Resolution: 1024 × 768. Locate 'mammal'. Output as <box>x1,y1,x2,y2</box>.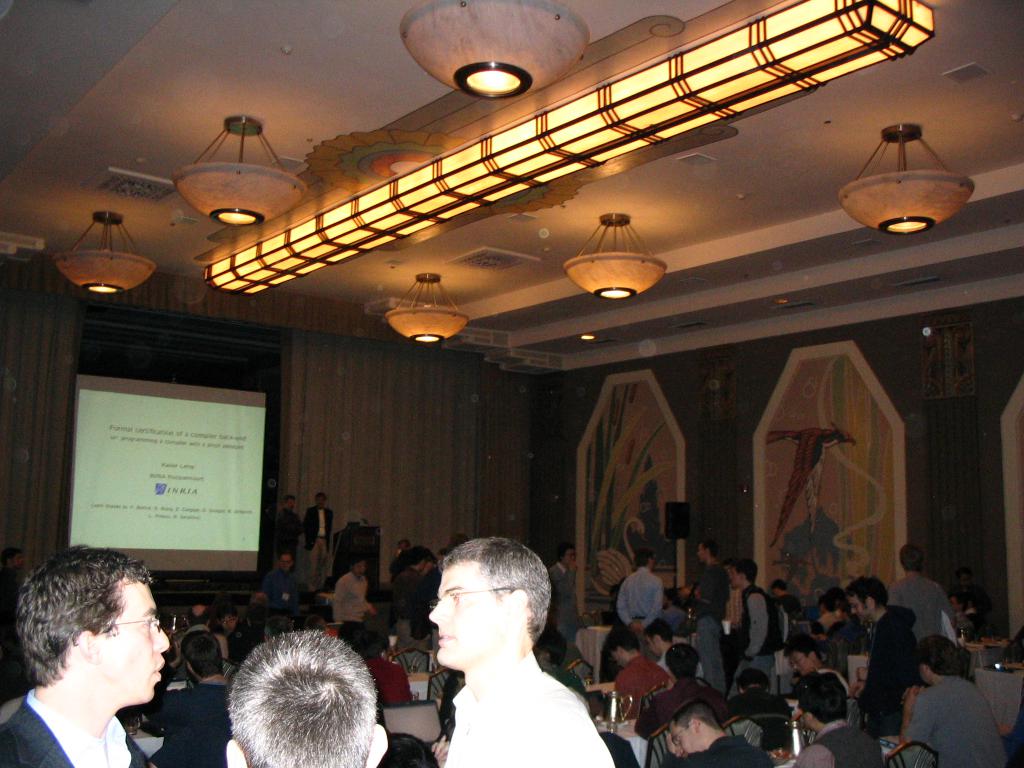
<box>332,555,375,648</box>.
